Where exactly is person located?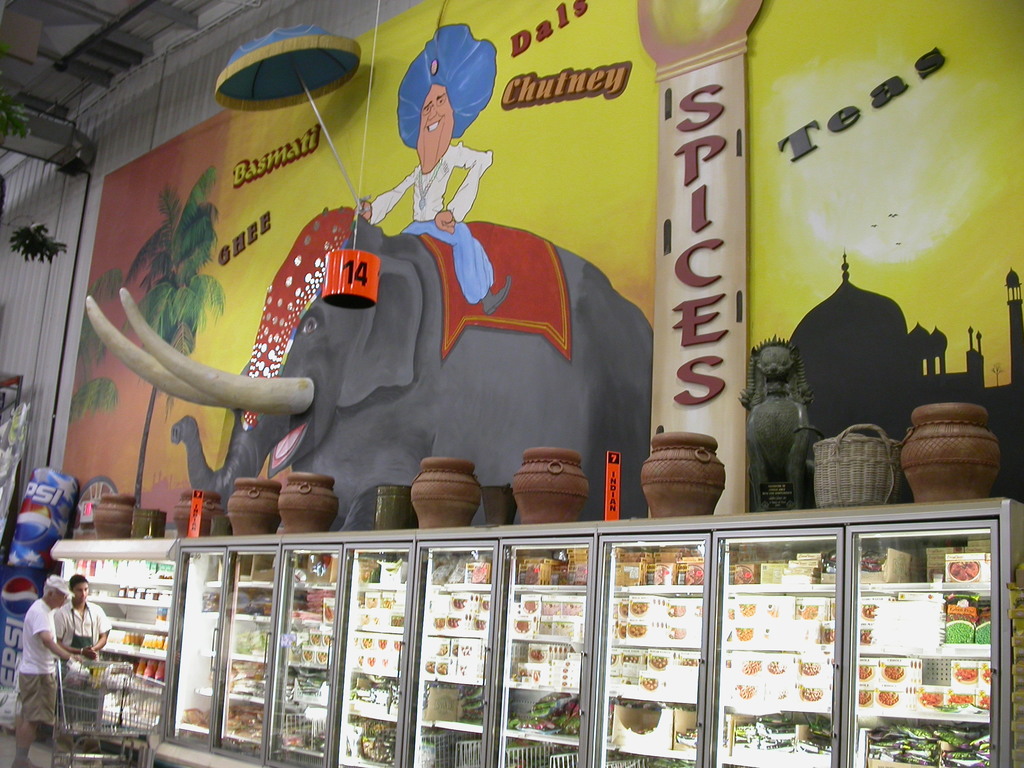
Its bounding box is {"x1": 357, "y1": 24, "x2": 494, "y2": 312}.
